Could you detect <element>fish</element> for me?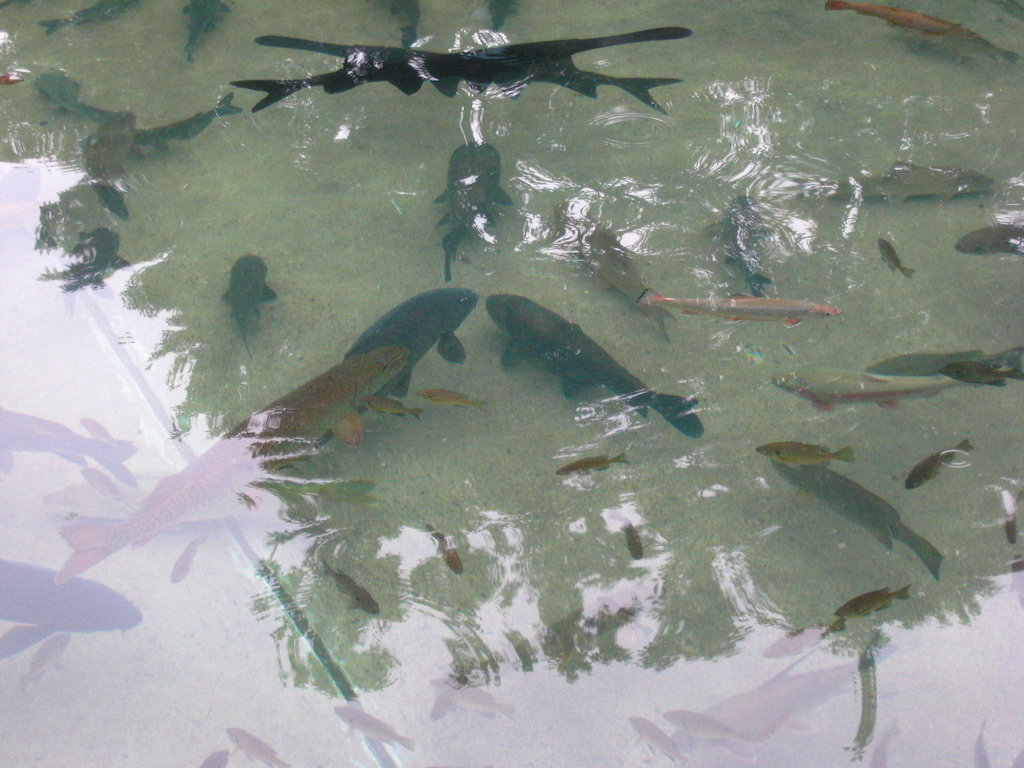
Detection result: box(454, 590, 646, 682).
